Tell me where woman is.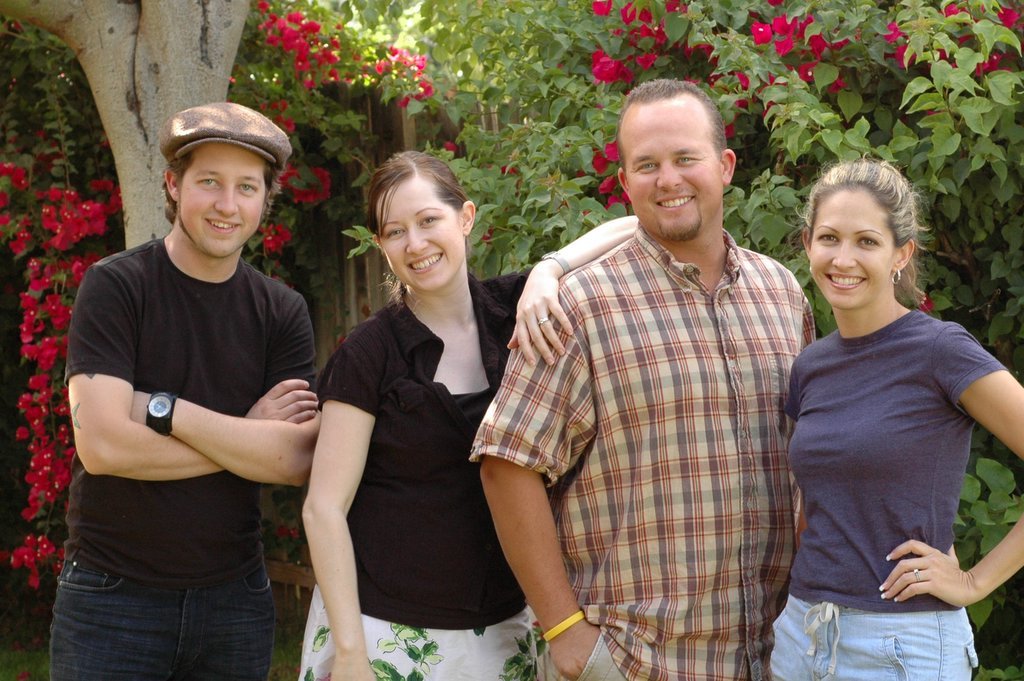
woman is at 779,152,1023,680.
